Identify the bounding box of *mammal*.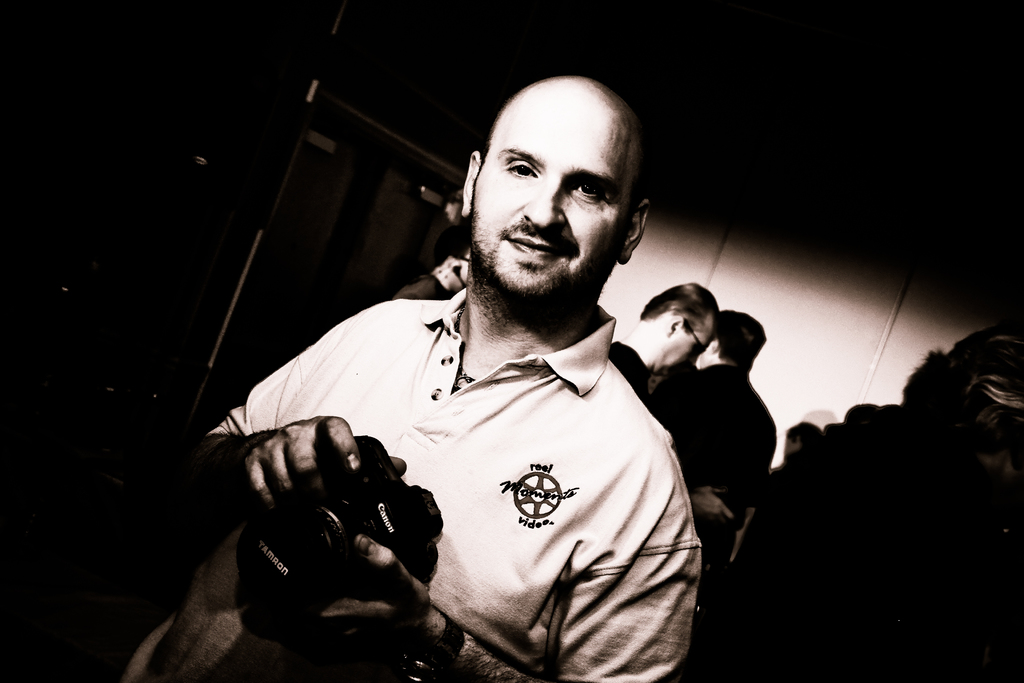
pyautogui.locateOnScreen(684, 307, 781, 566).
